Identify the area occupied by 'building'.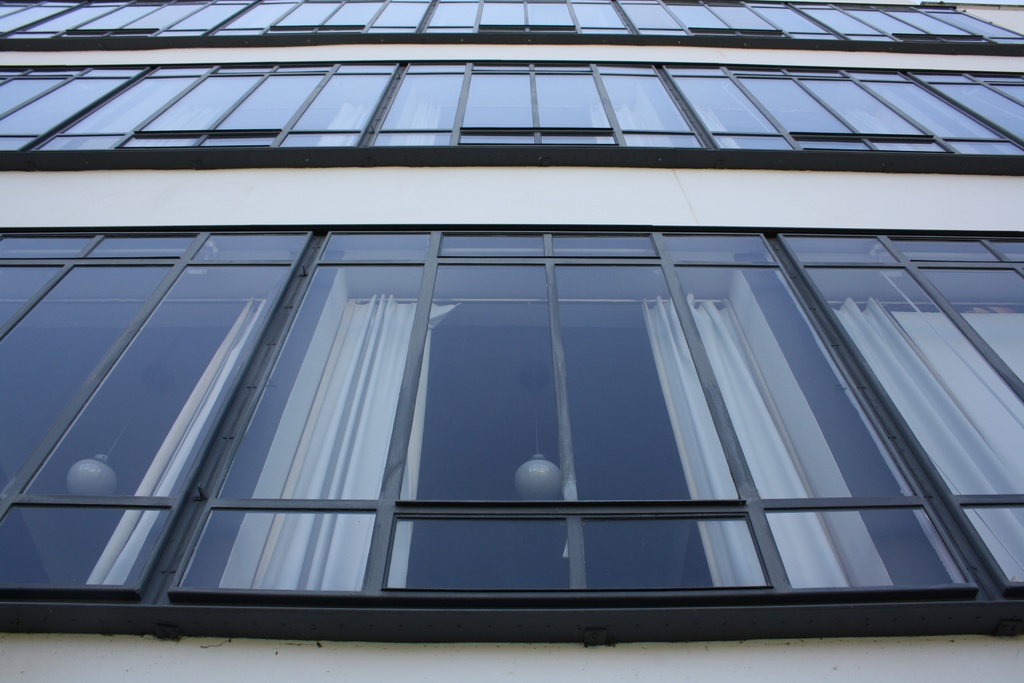
Area: [0, 0, 1022, 682].
